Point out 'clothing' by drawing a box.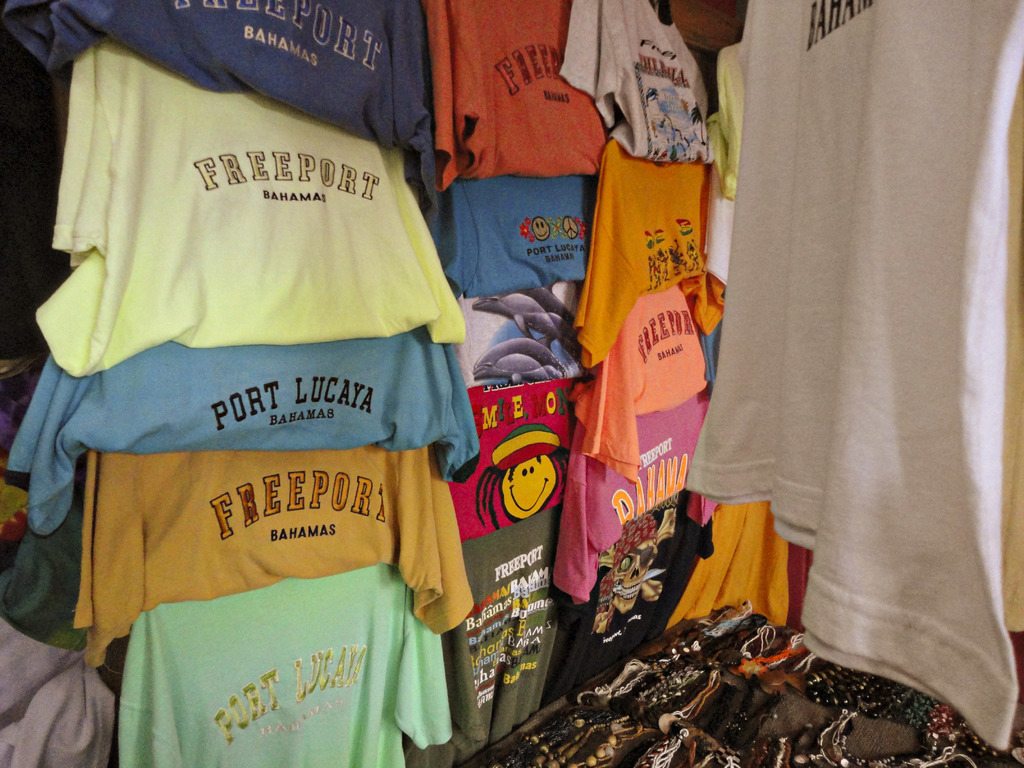
bbox=(550, 511, 703, 701).
